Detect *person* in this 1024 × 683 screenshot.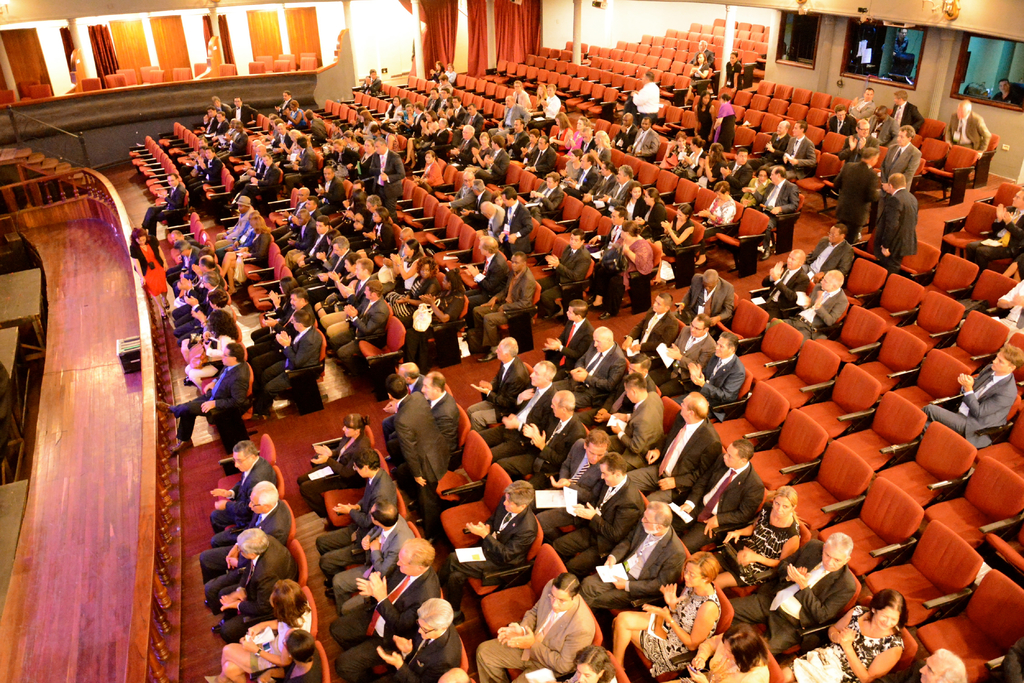
Detection: locate(765, 271, 845, 343).
